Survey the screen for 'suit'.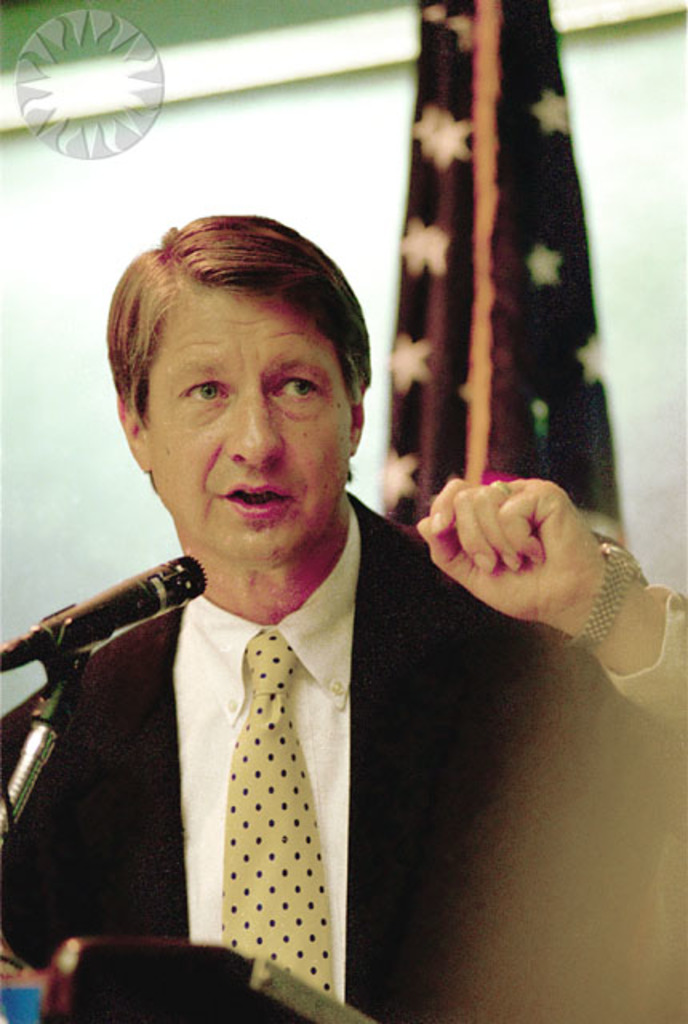
Survey found: BBox(13, 368, 584, 1023).
